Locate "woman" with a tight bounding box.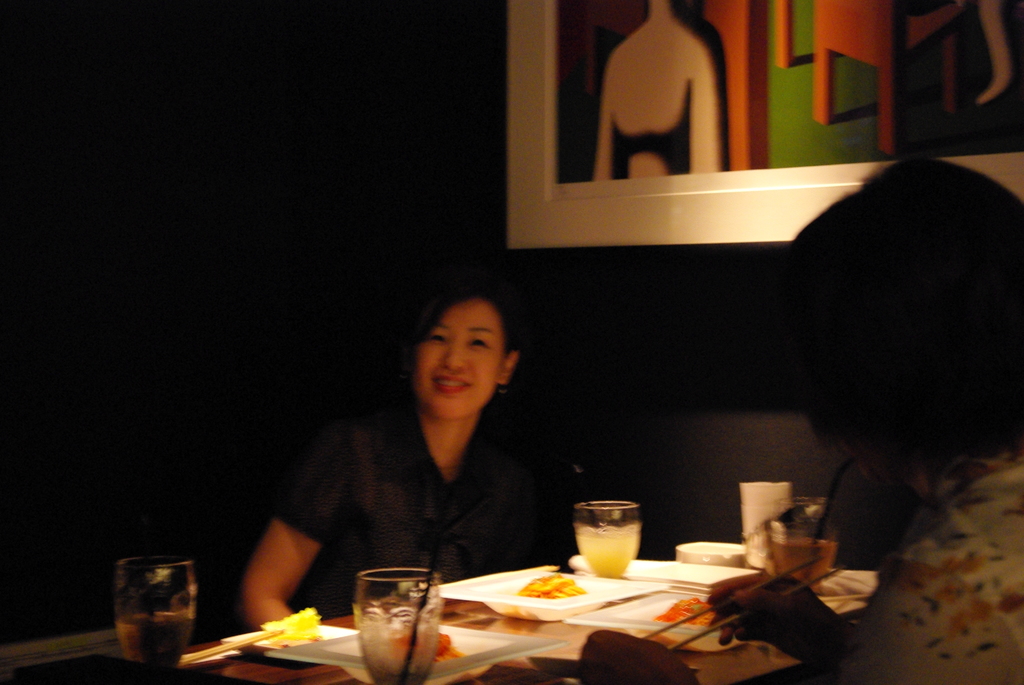
<bbox>573, 147, 1023, 684</bbox>.
